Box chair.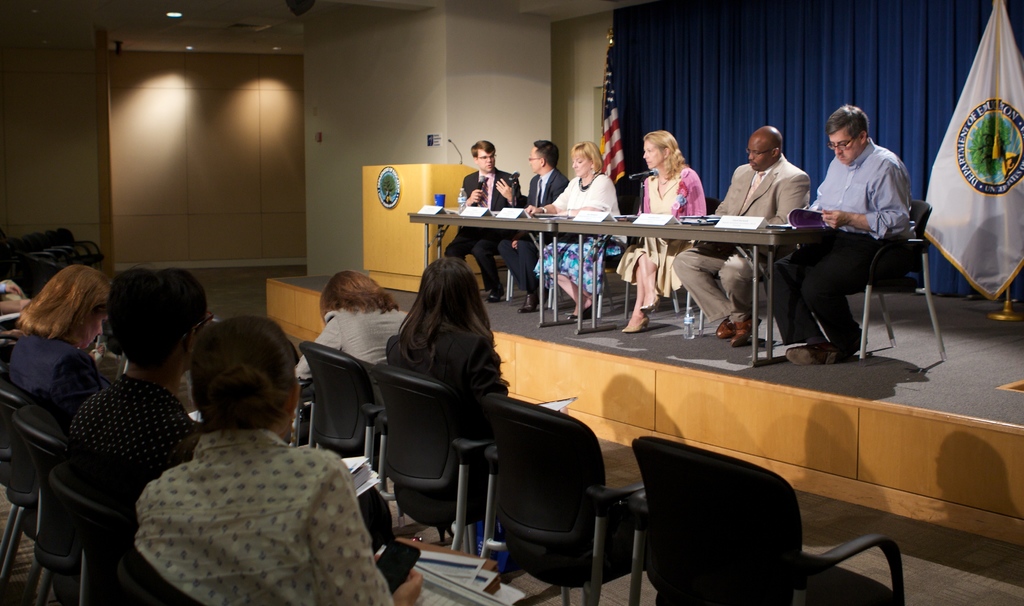
BBox(29, 230, 79, 275).
